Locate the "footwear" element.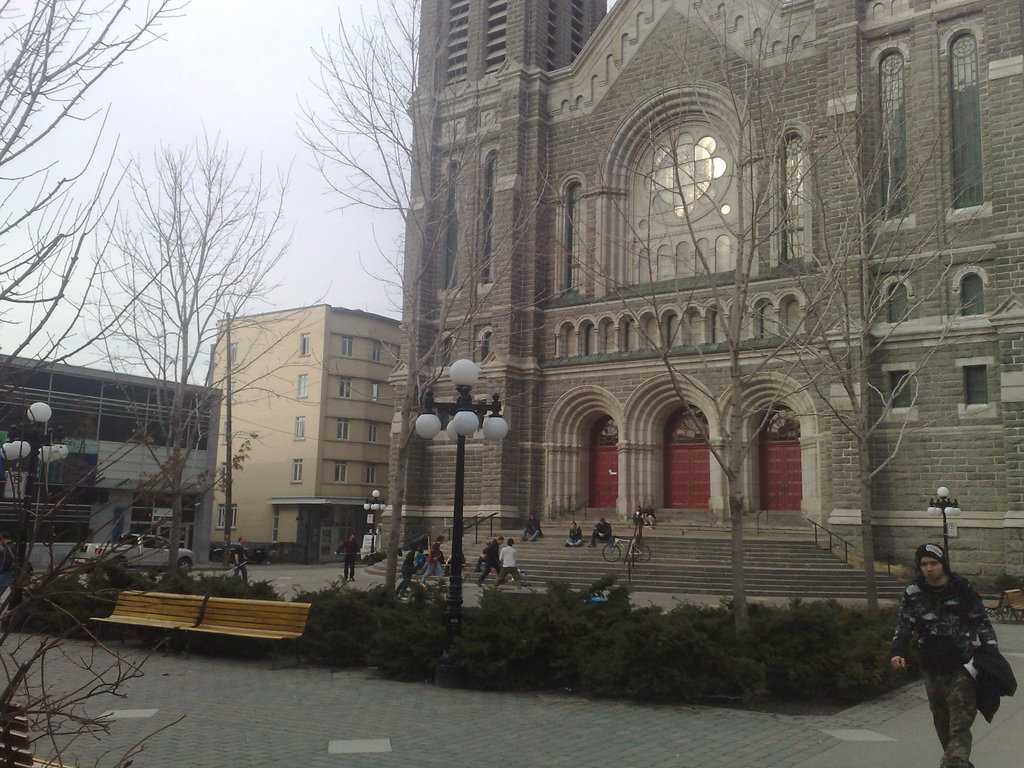
Element bbox: left=349, top=579, right=357, bottom=582.
